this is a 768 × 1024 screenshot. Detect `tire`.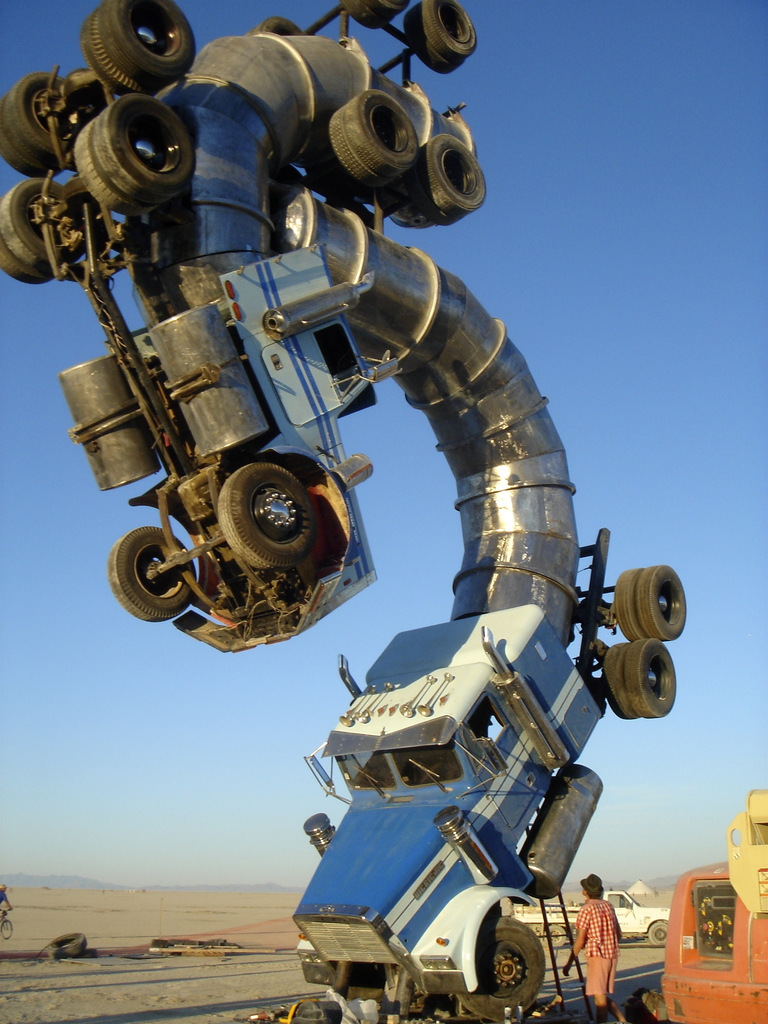
pyautogui.locateOnScreen(650, 922, 669, 950).
